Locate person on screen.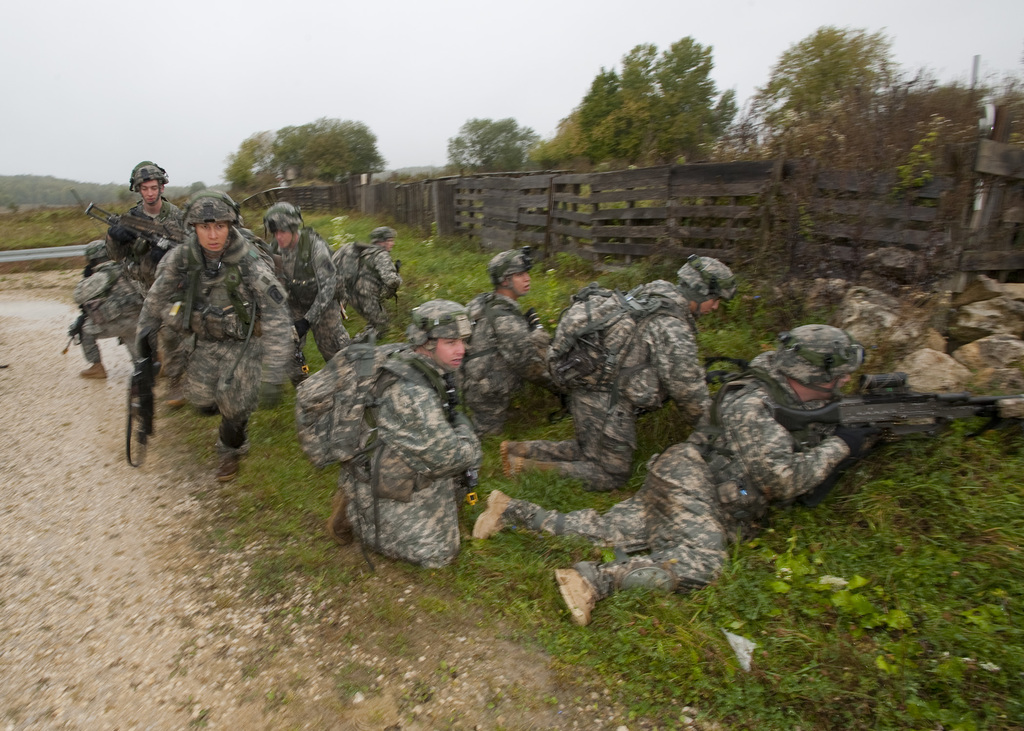
On screen at region(95, 154, 184, 296).
